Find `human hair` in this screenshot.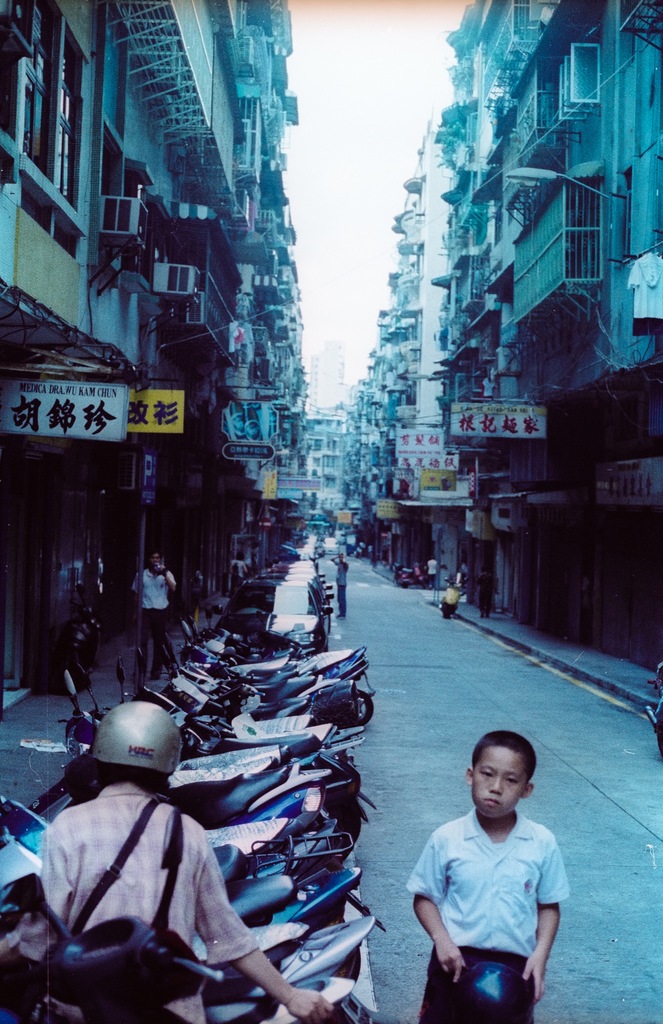
The bounding box for `human hair` is l=471, t=722, r=548, b=778.
